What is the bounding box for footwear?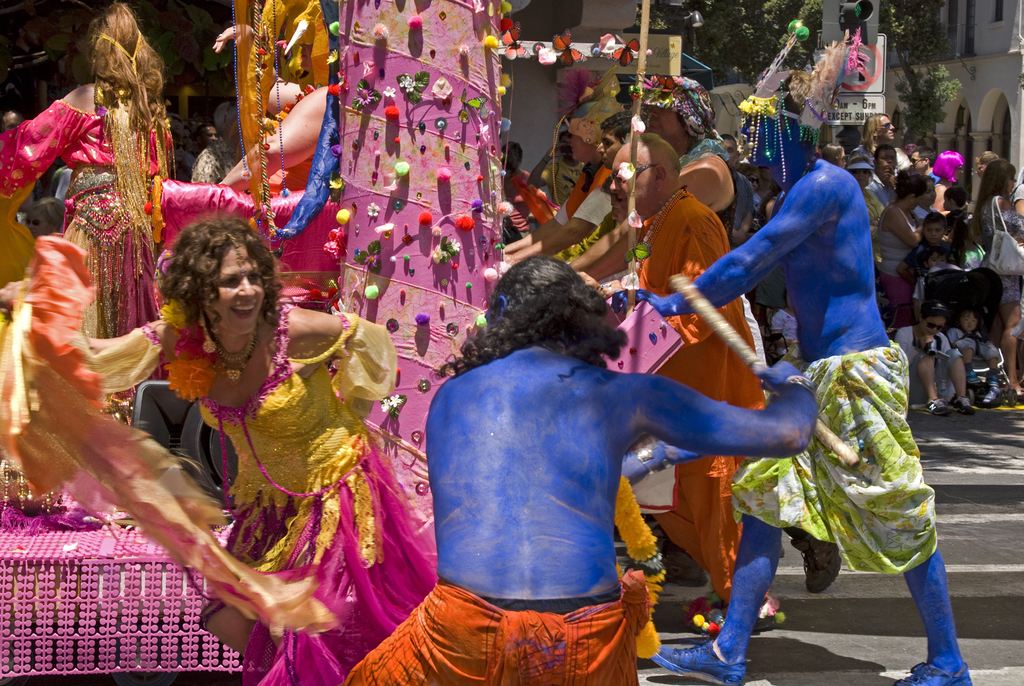
pyautogui.locateOnScreen(974, 384, 1005, 405).
